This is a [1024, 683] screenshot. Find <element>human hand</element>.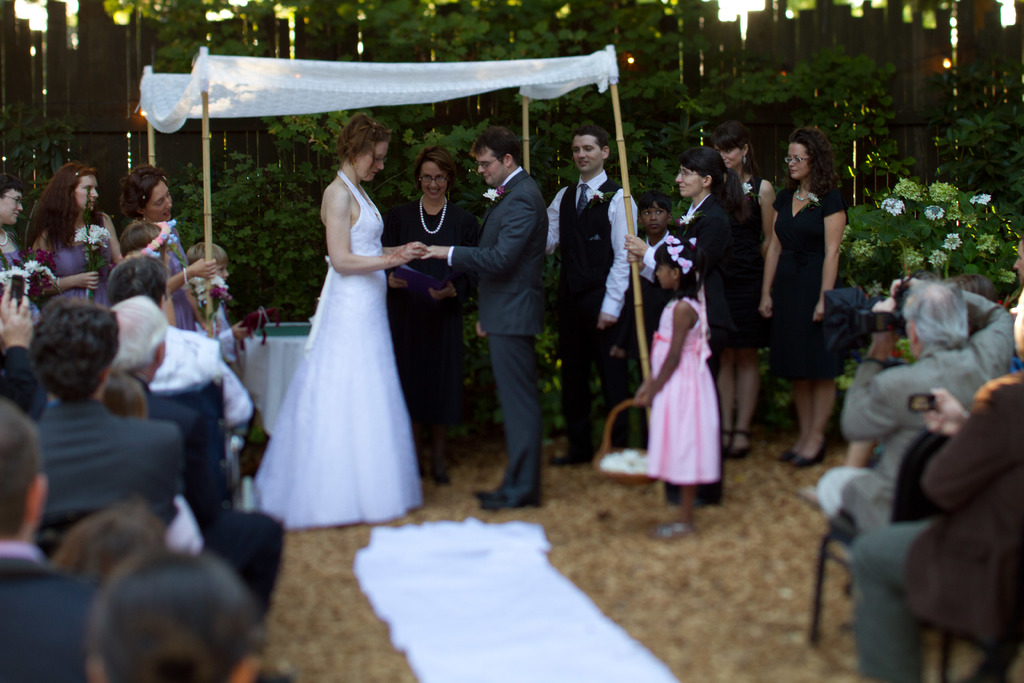
Bounding box: (x1=191, y1=255, x2=220, y2=281).
